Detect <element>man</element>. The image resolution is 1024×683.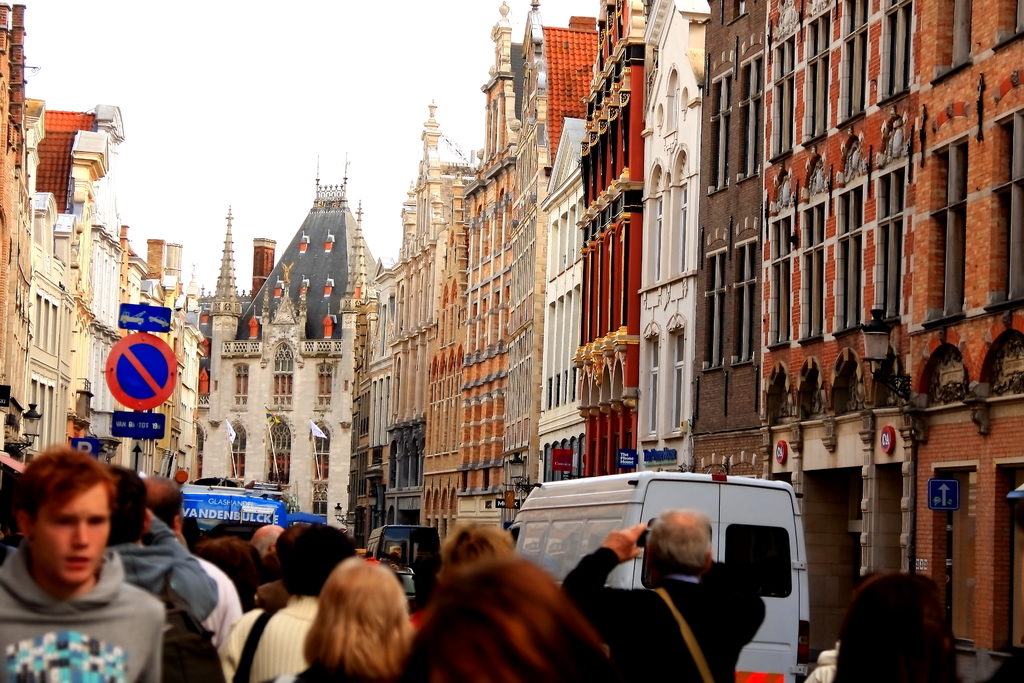
select_region(556, 500, 778, 682).
